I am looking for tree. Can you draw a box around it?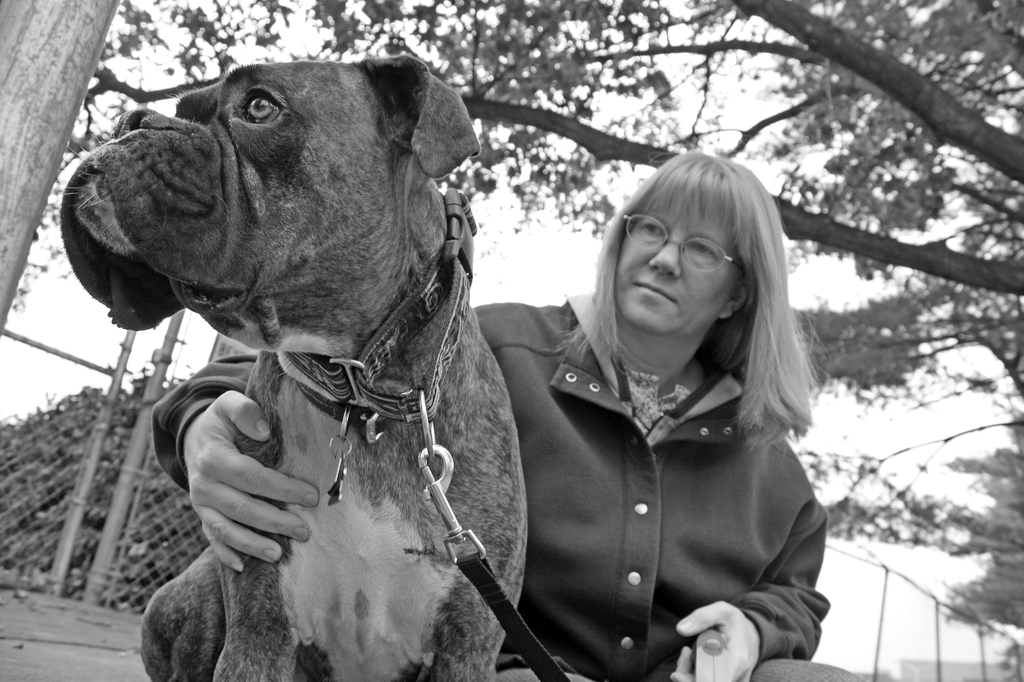
Sure, the bounding box is box(938, 404, 1023, 681).
